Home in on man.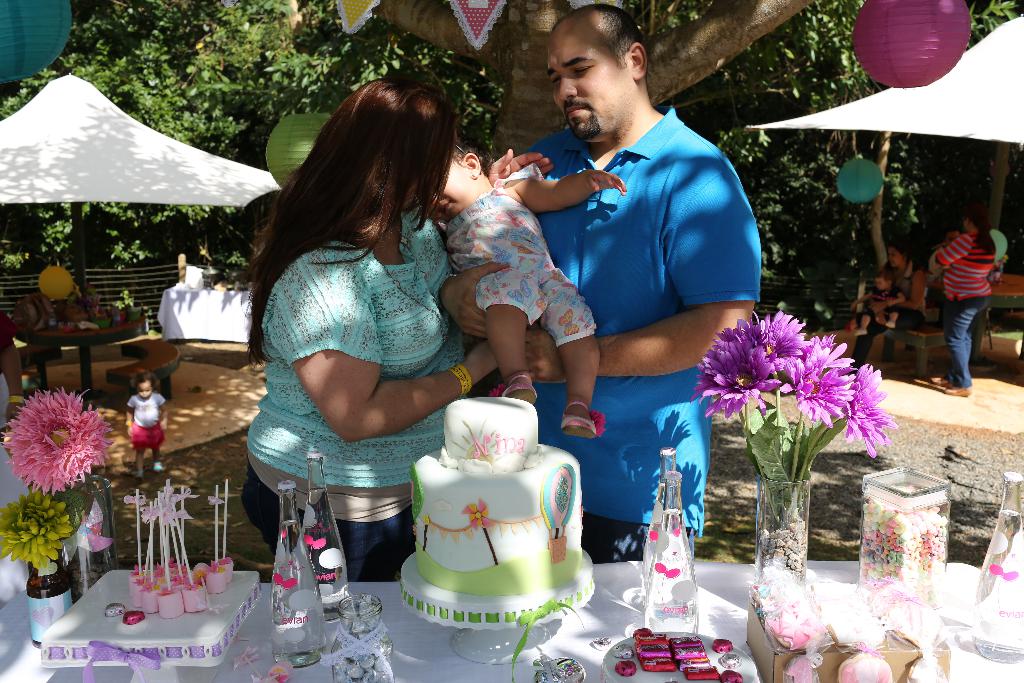
Homed in at [x1=520, y1=20, x2=777, y2=515].
